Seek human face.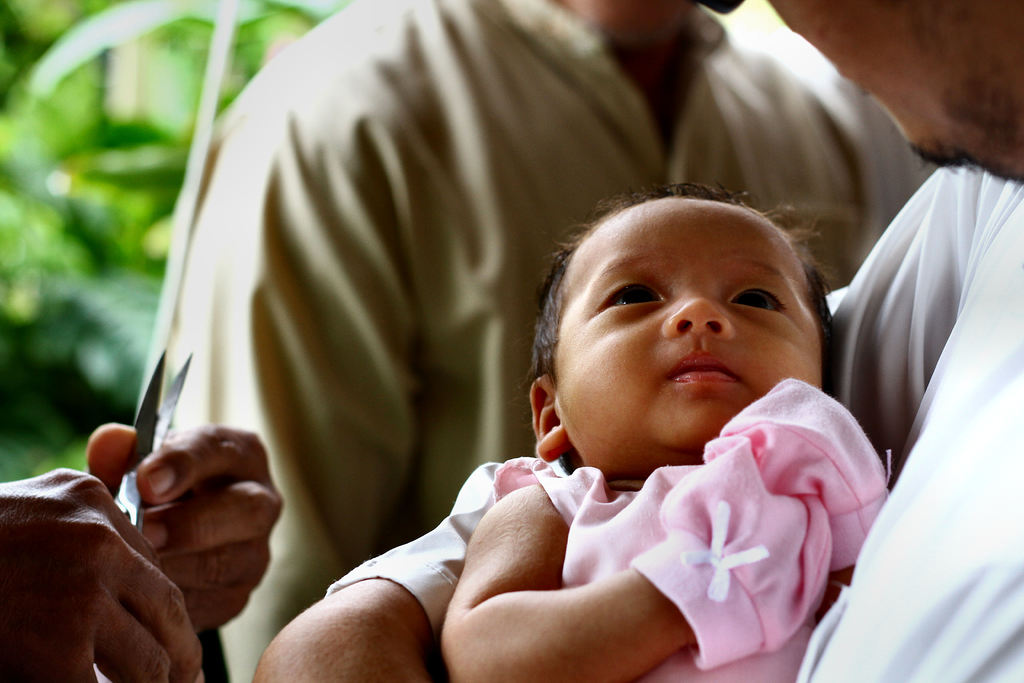
{"left": 760, "top": 0, "right": 1022, "bottom": 177}.
